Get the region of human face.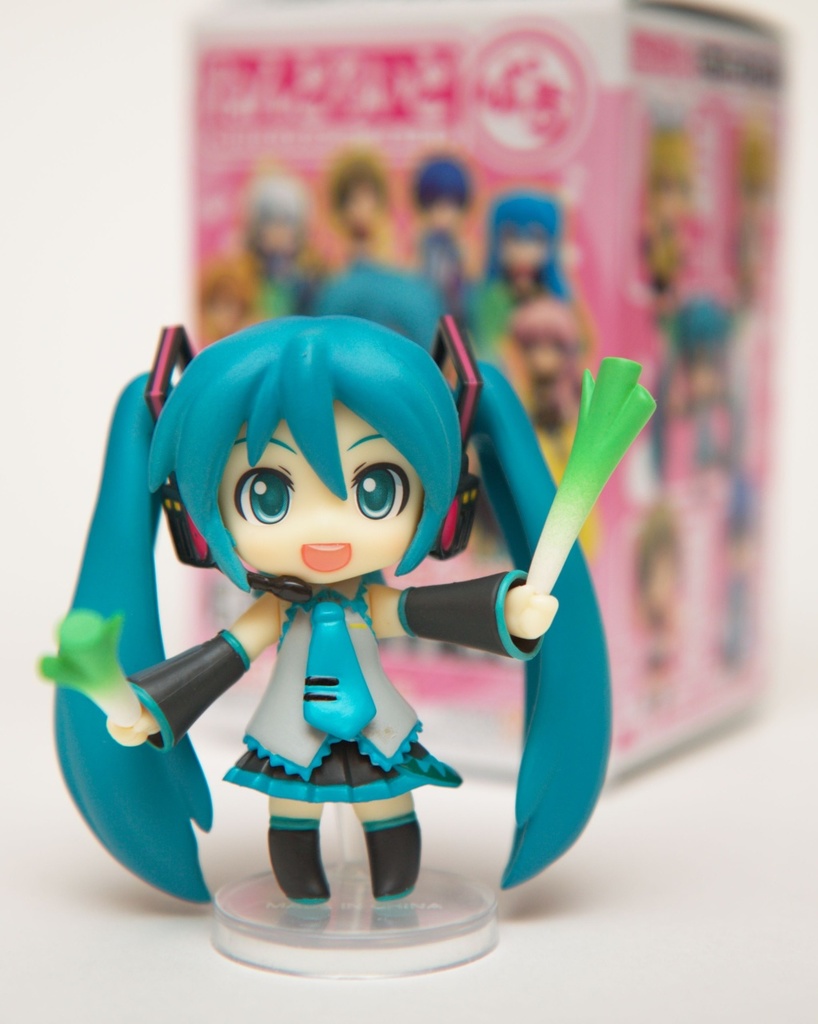
(220,397,424,589).
